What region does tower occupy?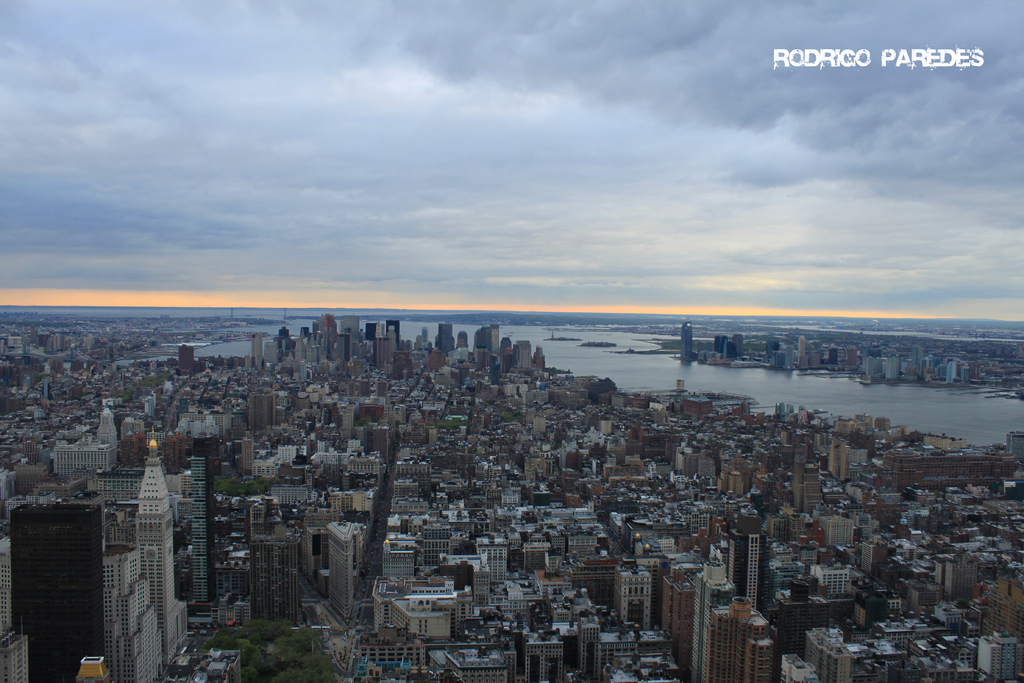
(245,531,299,625).
